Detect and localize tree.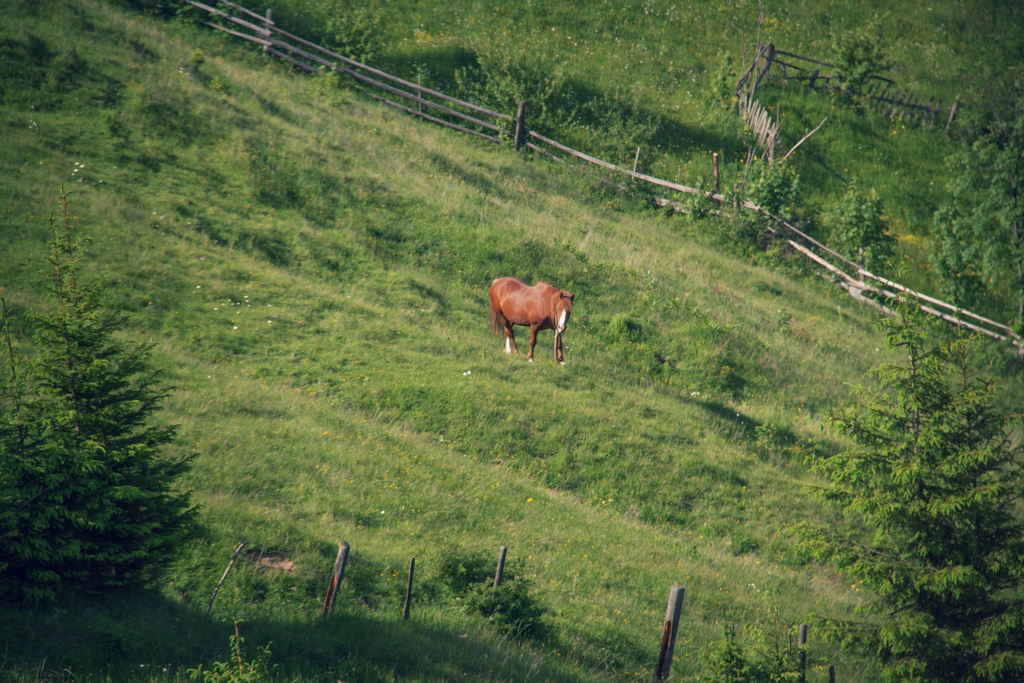
Localized at l=0, t=295, r=105, b=600.
